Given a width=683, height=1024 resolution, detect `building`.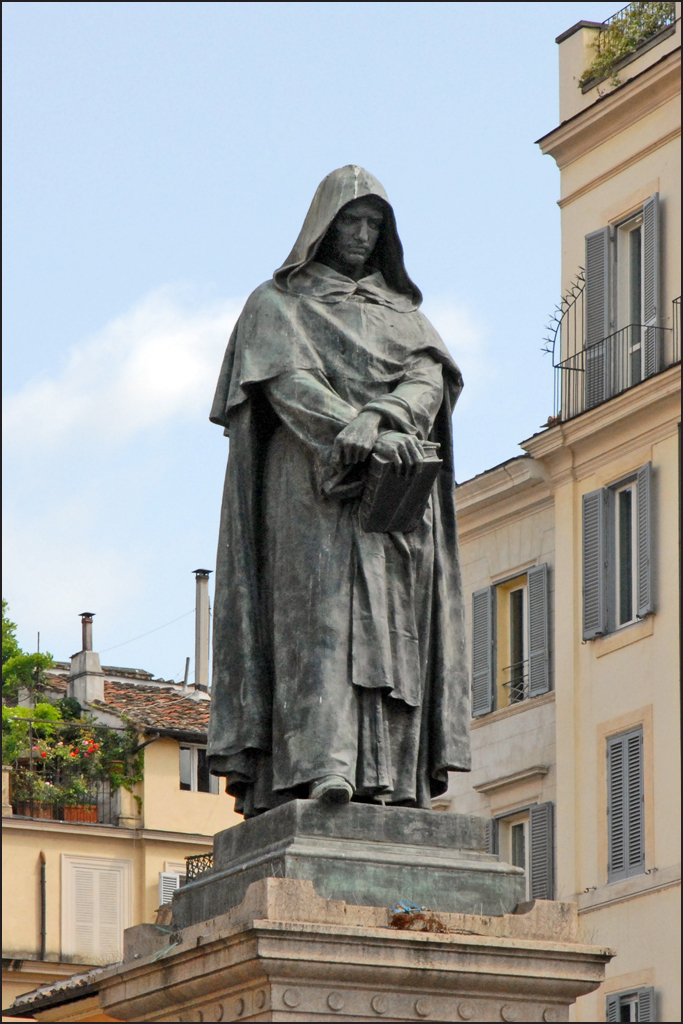
region(454, 5, 681, 1023).
